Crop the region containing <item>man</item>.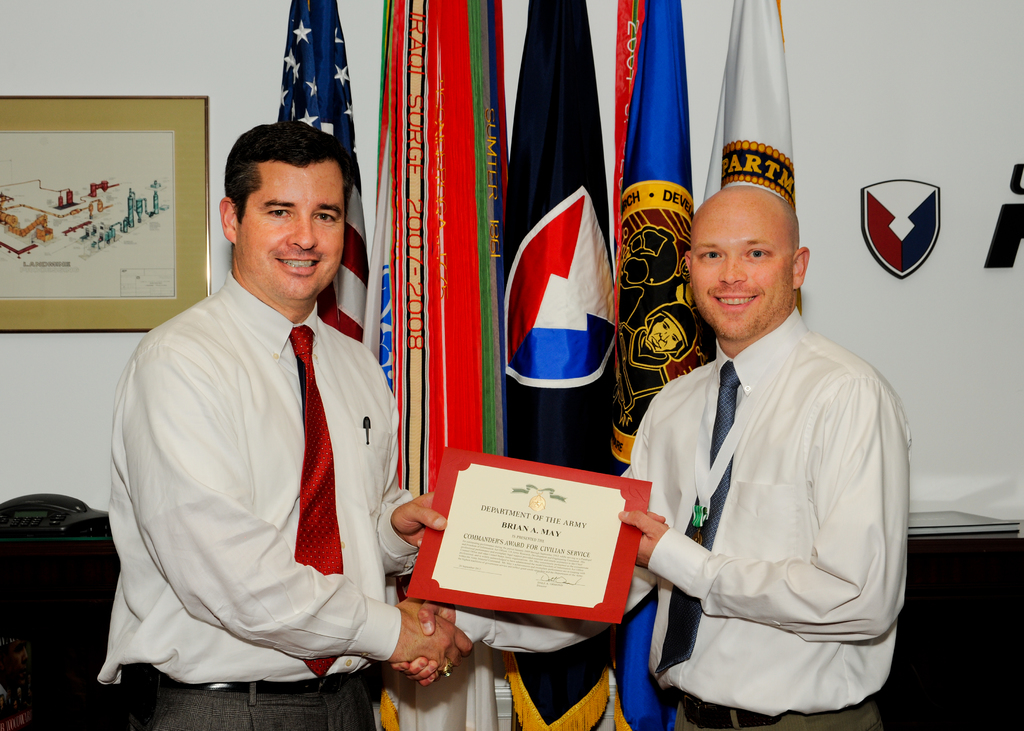
Crop region: BBox(426, 180, 896, 730).
